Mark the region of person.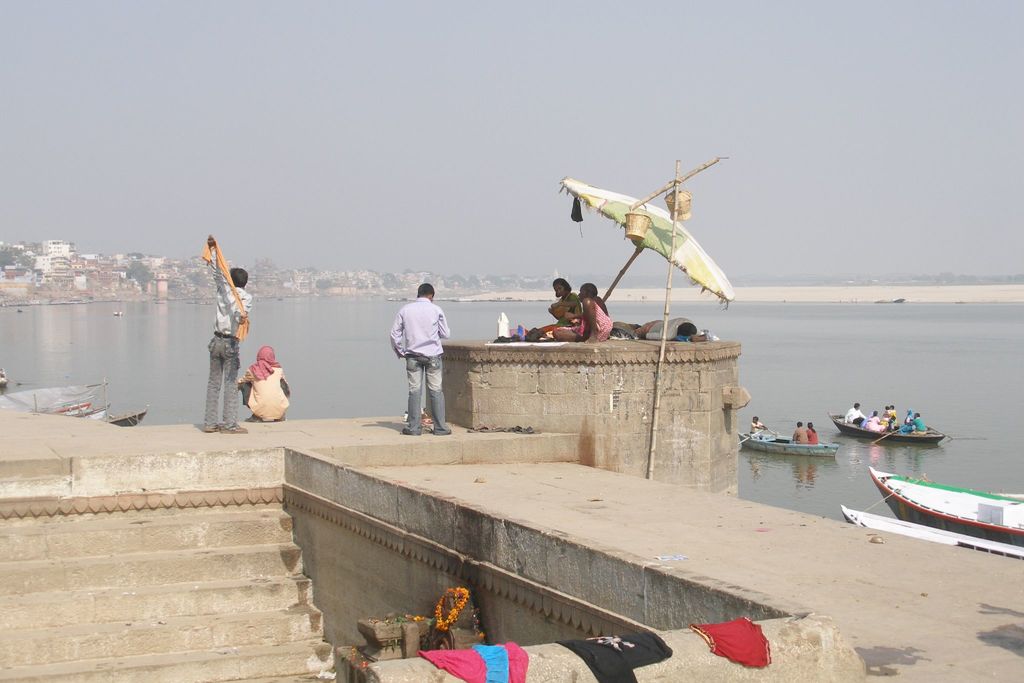
Region: <bbox>806, 420, 817, 445</bbox>.
